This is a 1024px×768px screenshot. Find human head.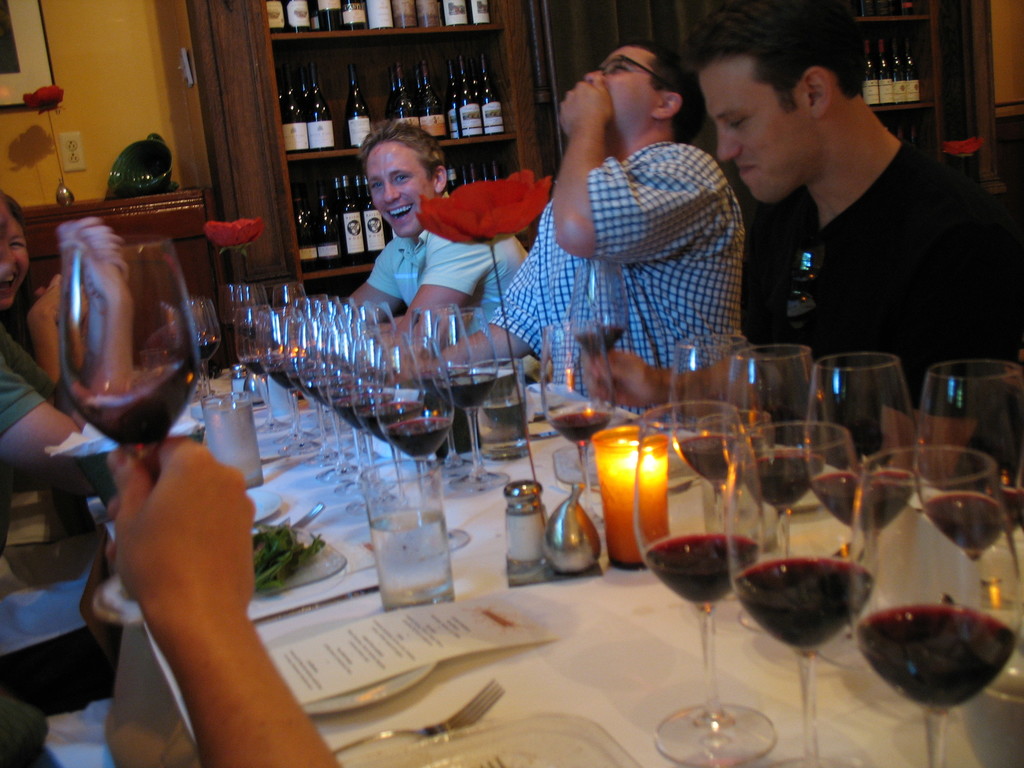
Bounding box: l=588, t=42, r=710, b=151.
